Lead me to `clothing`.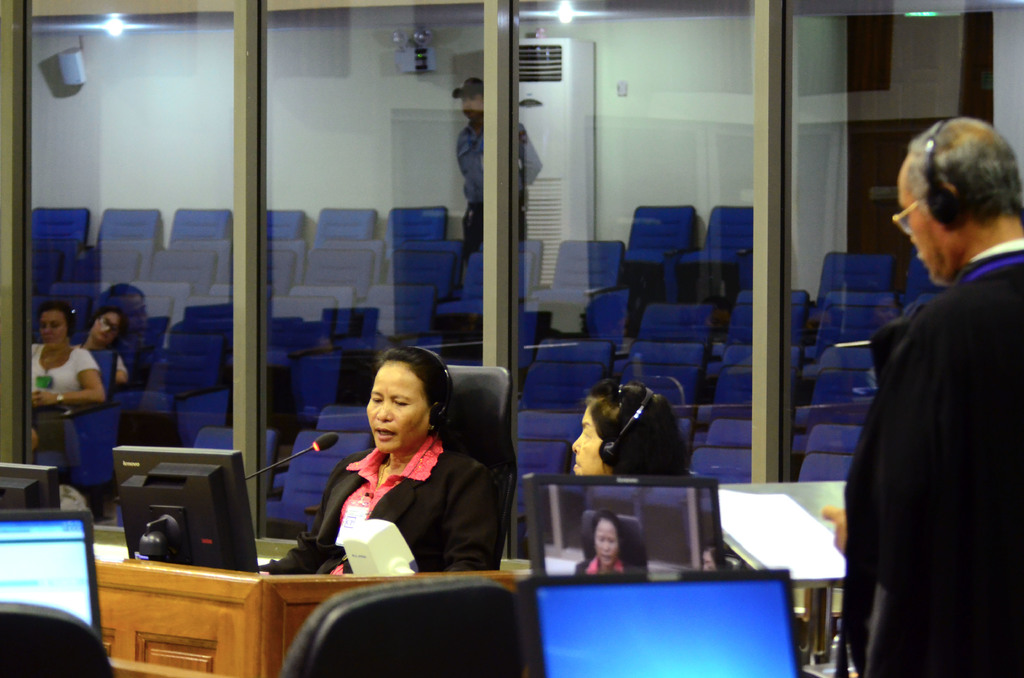
Lead to <bbox>842, 236, 1023, 677</bbox>.
